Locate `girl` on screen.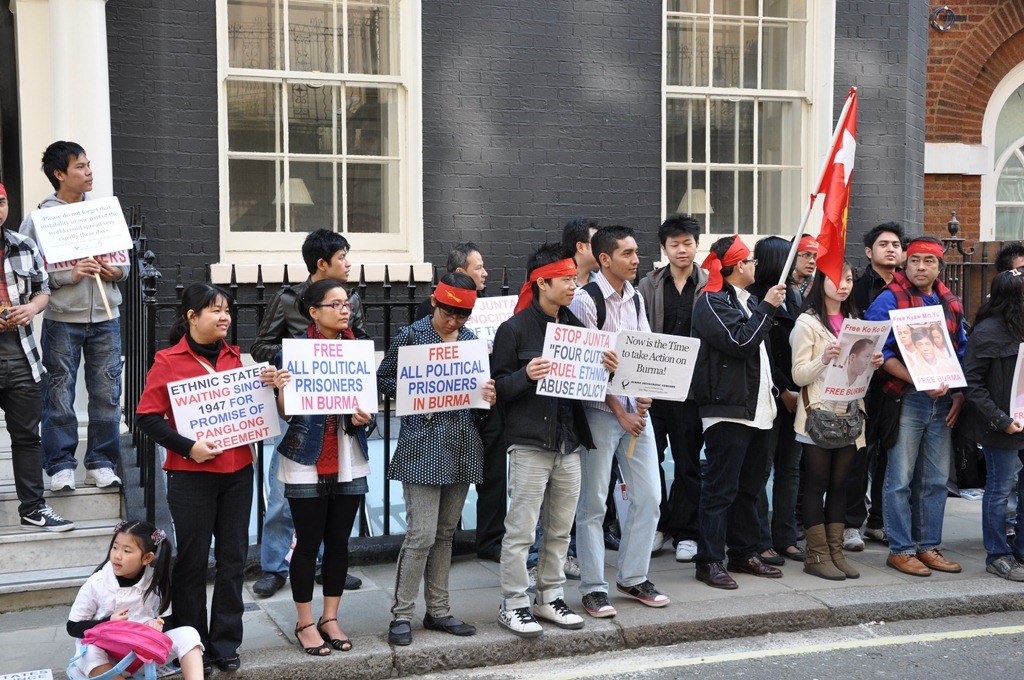
On screen at <bbox>752, 234, 805, 560</bbox>.
